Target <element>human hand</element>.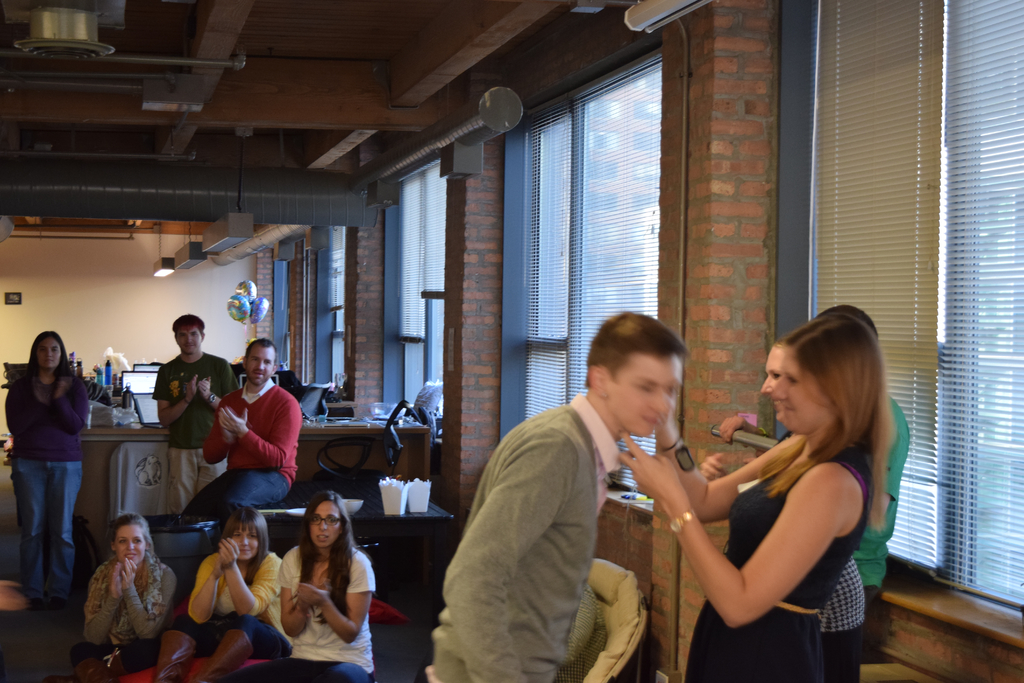
Target region: select_region(56, 379, 70, 398).
